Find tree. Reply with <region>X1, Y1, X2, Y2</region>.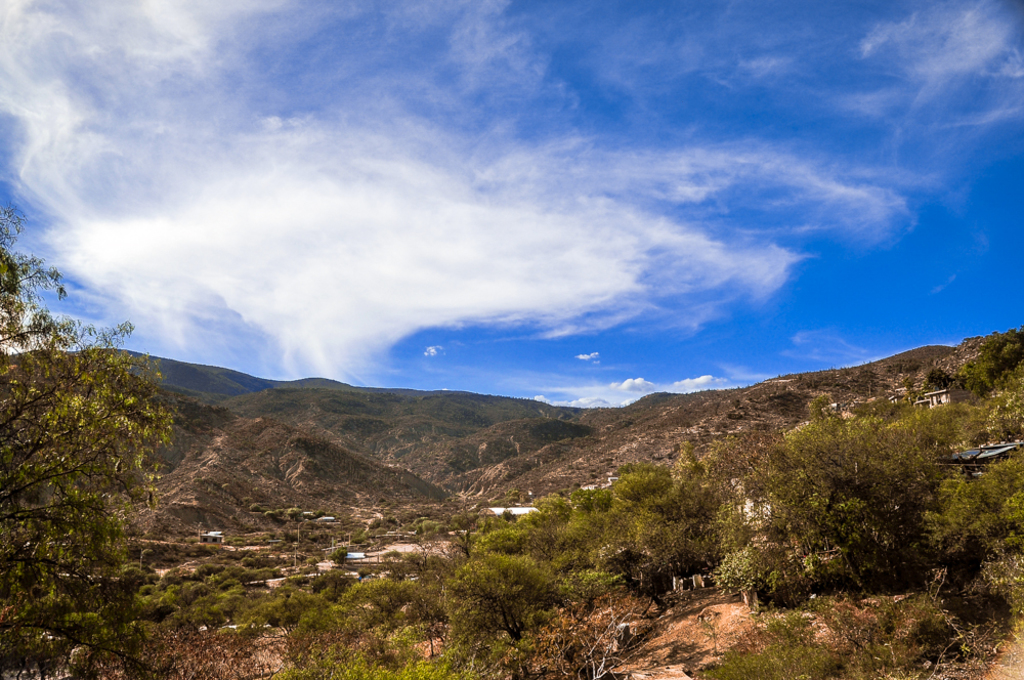
<region>717, 387, 993, 631</region>.
